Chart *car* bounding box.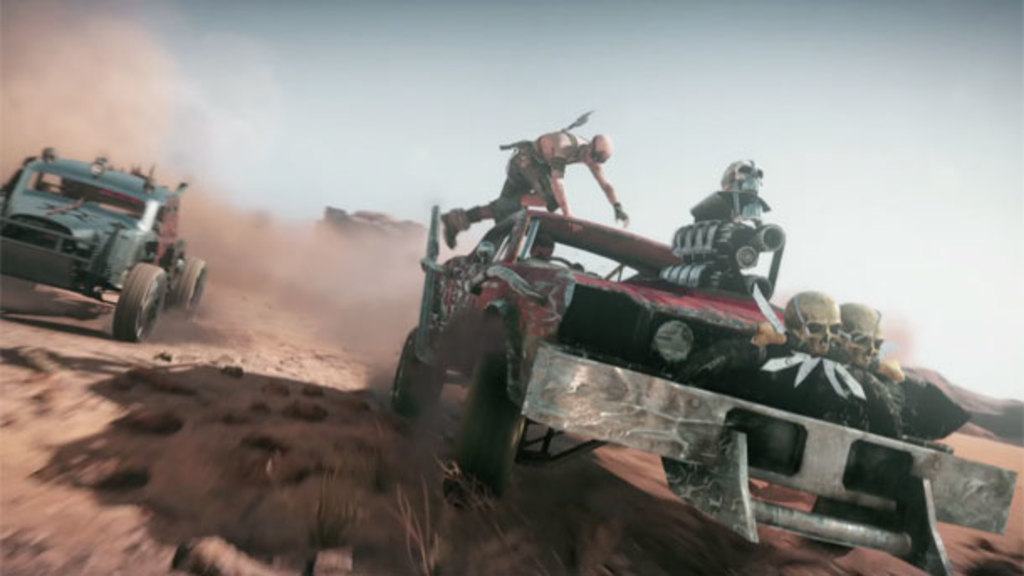
Charted: bbox=(0, 149, 210, 356).
